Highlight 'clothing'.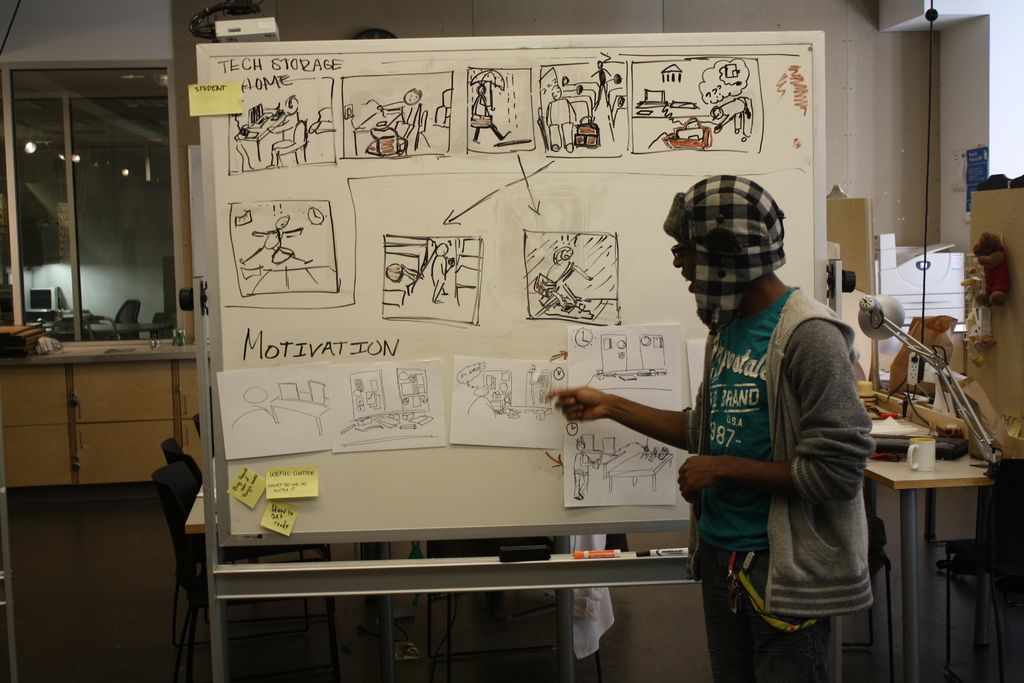
Highlighted region: <box>662,248,858,623</box>.
